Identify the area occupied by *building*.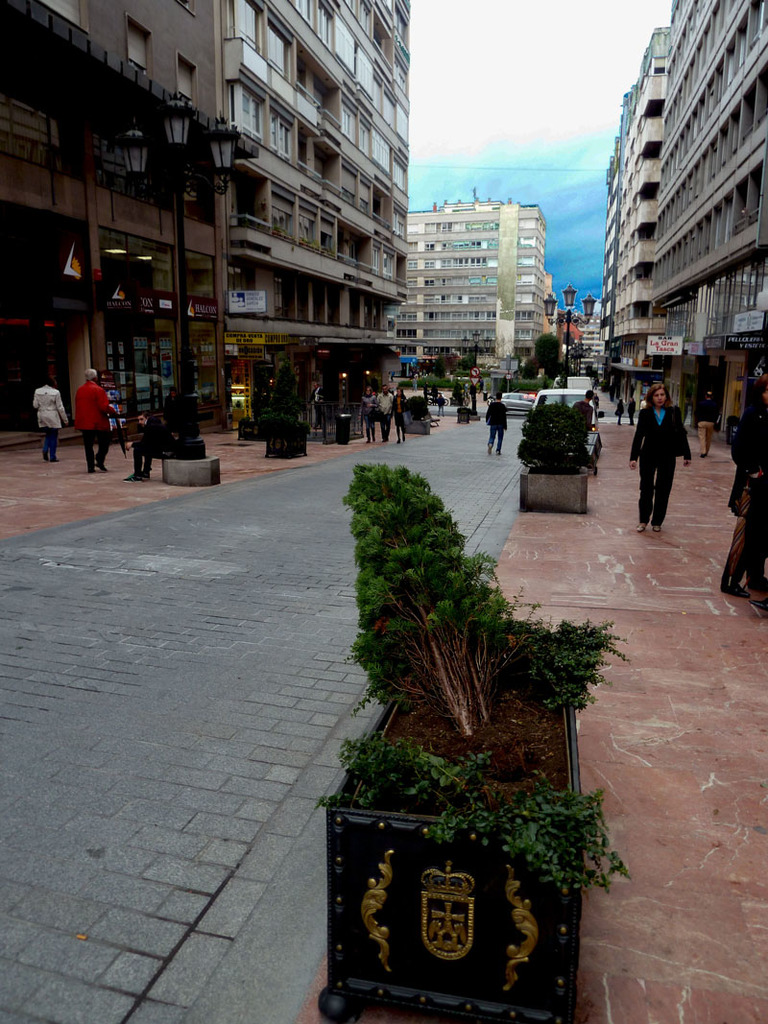
Area: Rect(0, 0, 411, 446).
